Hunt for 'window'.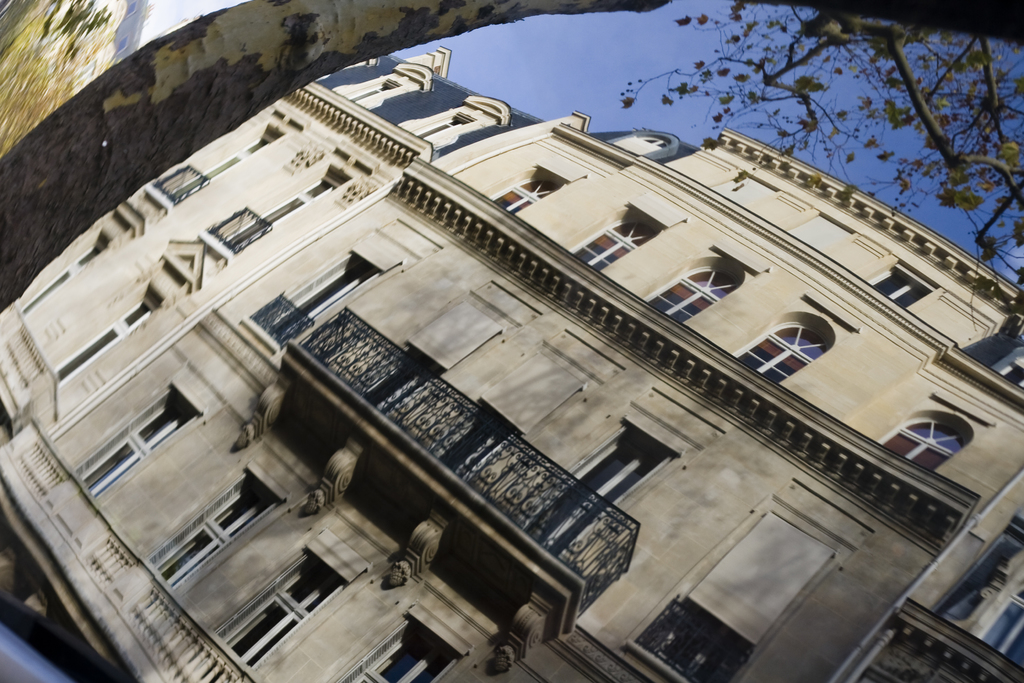
Hunted down at <bbox>147, 477, 278, 591</bbox>.
